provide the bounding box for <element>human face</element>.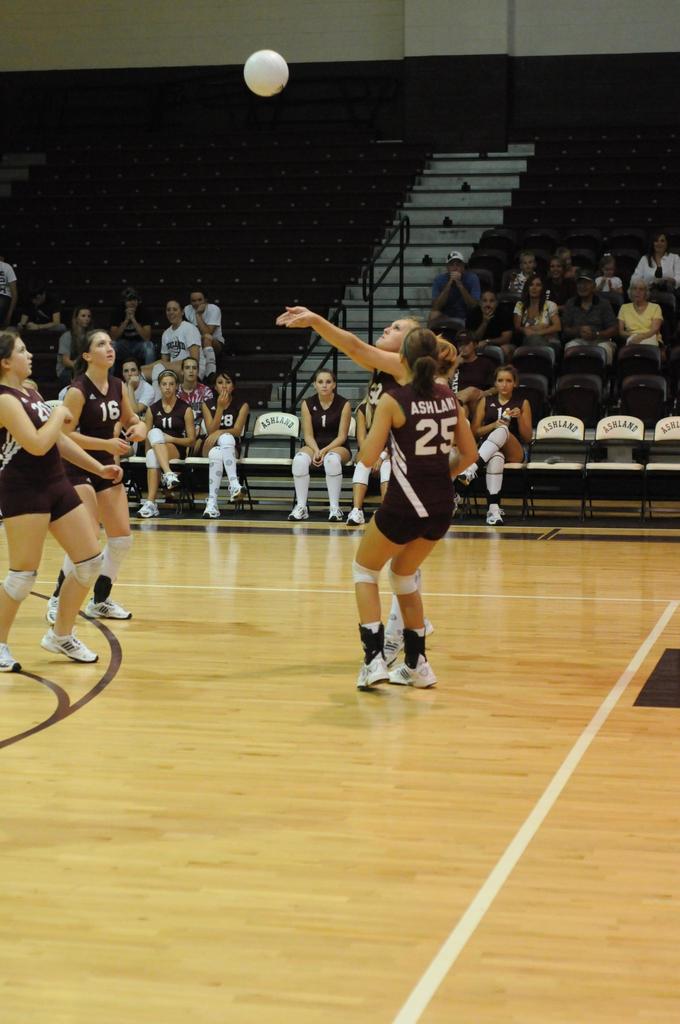
detection(190, 291, 206, 310).
